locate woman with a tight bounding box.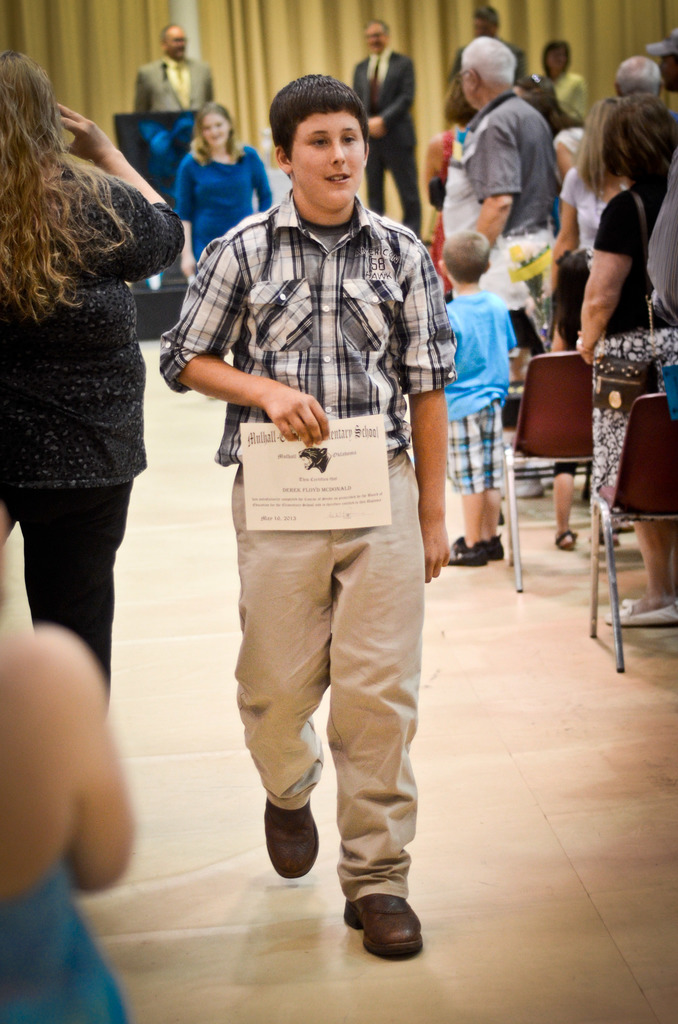
[167, 106, 265, 259].
